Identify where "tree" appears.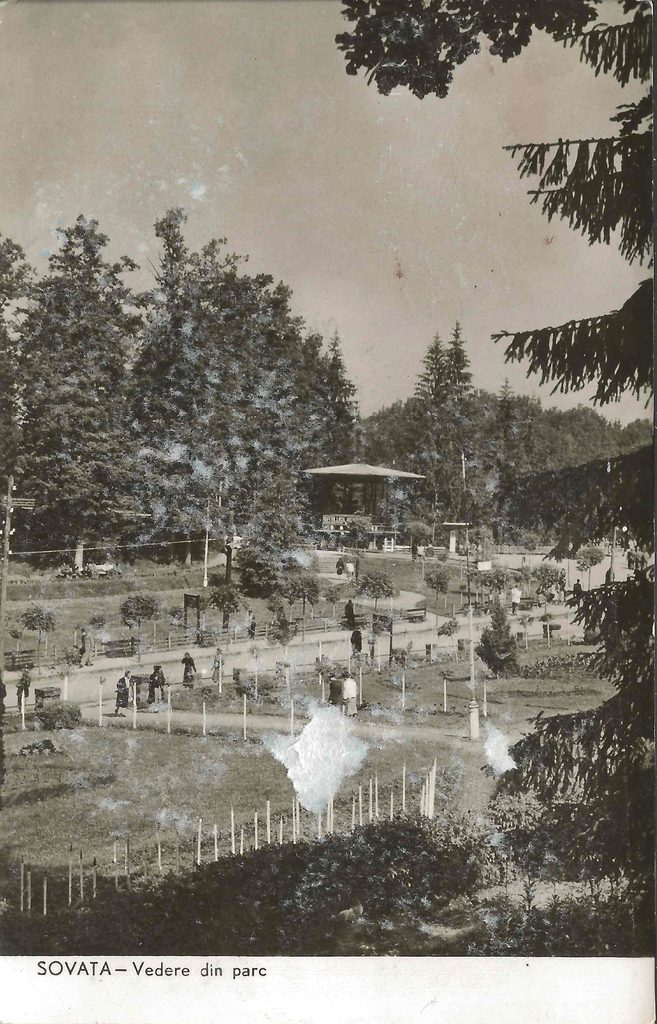
Appears at (x1=209, y1=586, x2=245, y2=634).
